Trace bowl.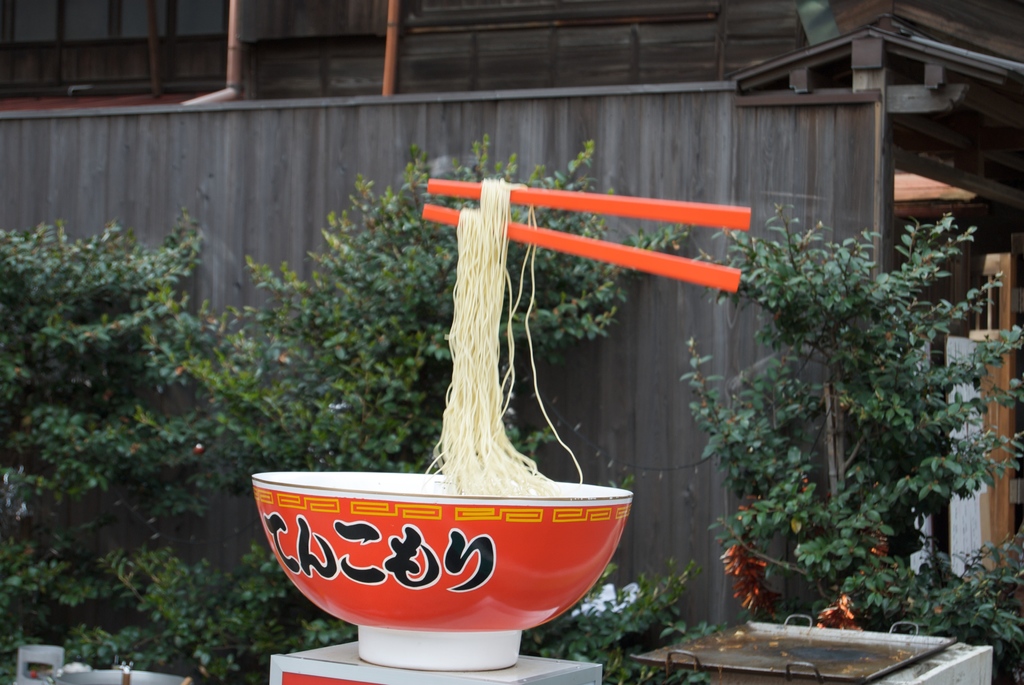
Traced to 233:475:642:650.
